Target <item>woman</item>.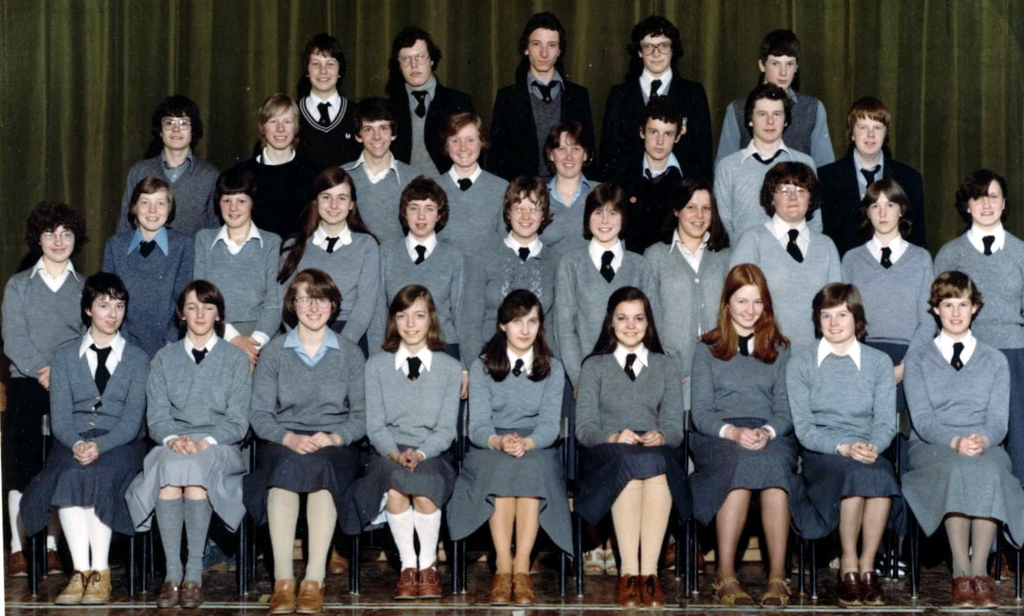
Target region: 448:293:575:608.
